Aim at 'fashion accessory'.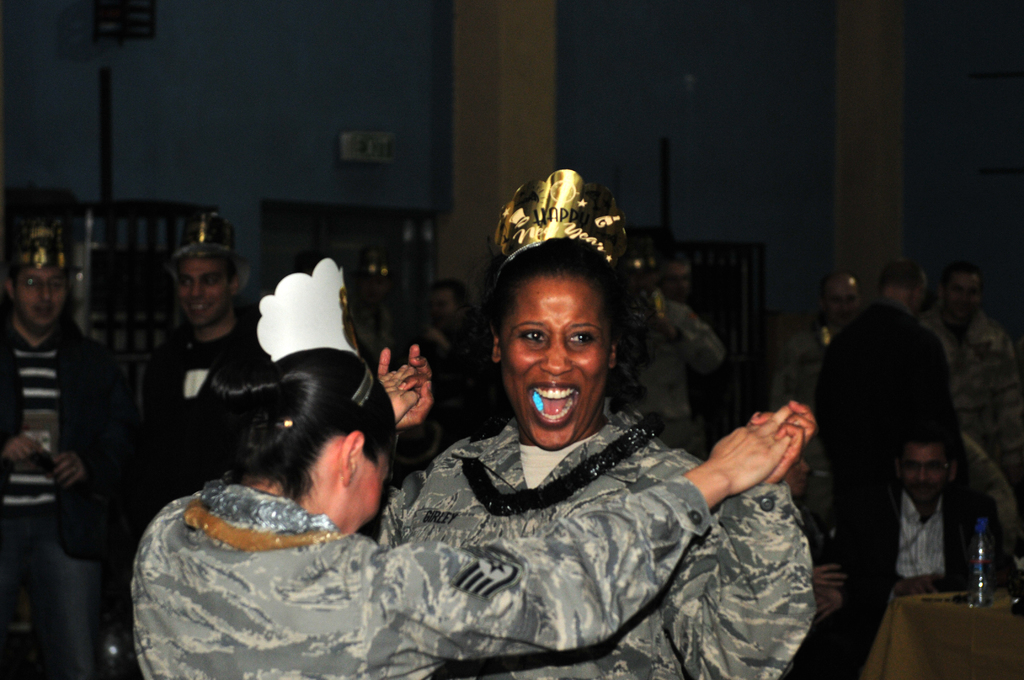
Aimed at pyautogui.locateOnScreen(484, 165, 628, 273).
